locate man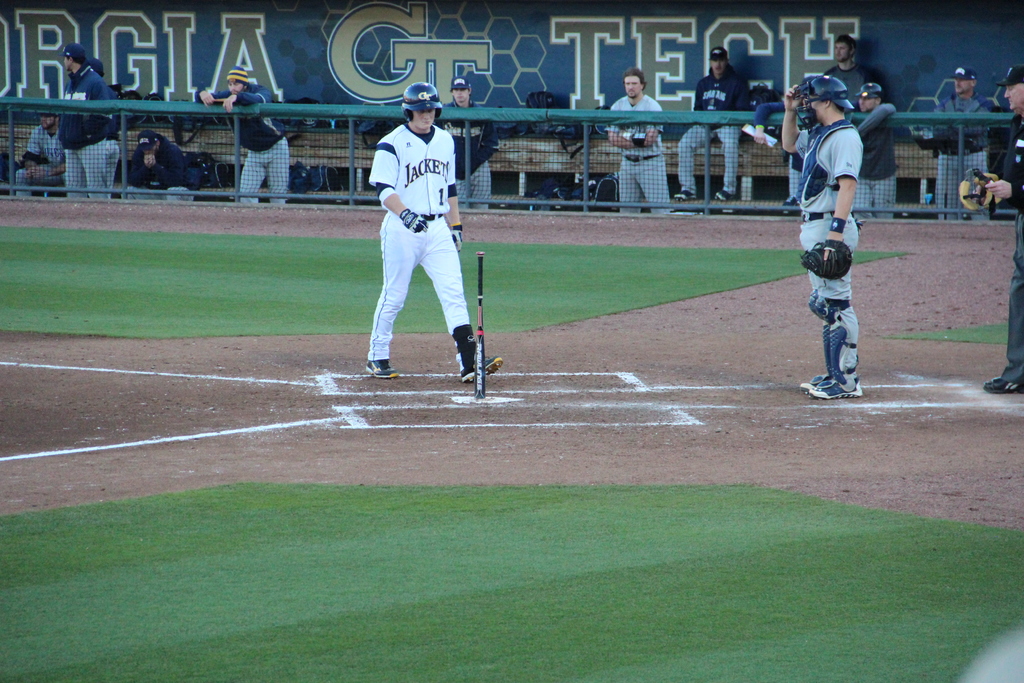
795:85:883:409
